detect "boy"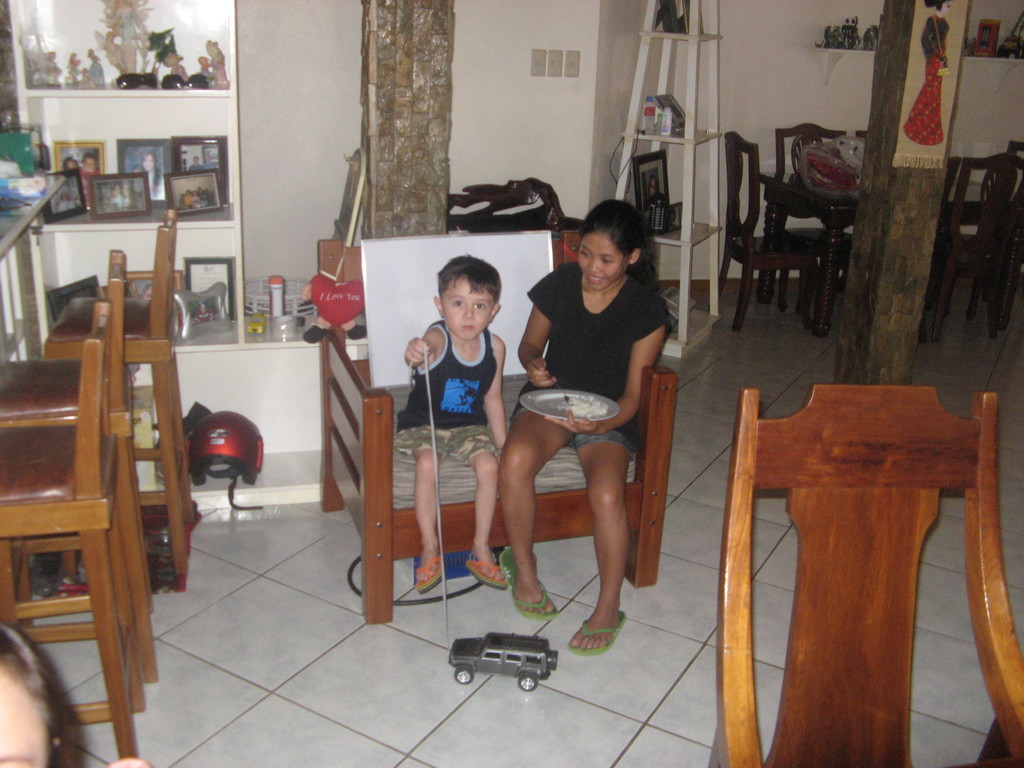
x1=390, y1=256, x2=536, y2=602
